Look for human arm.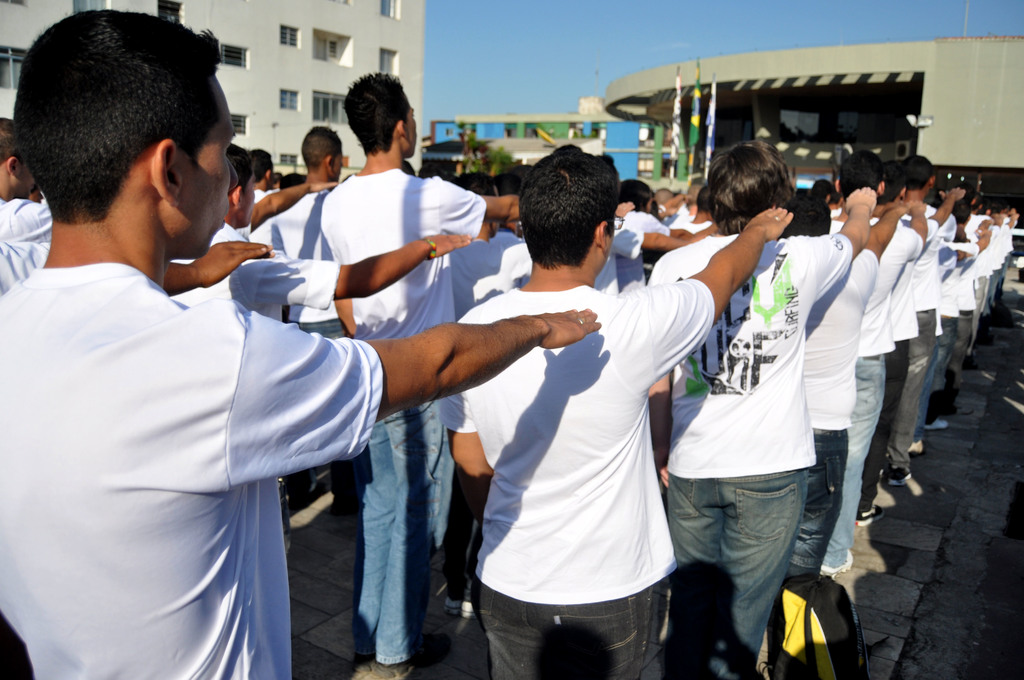
Found: Rect(1010, 211, 1015, 213).
